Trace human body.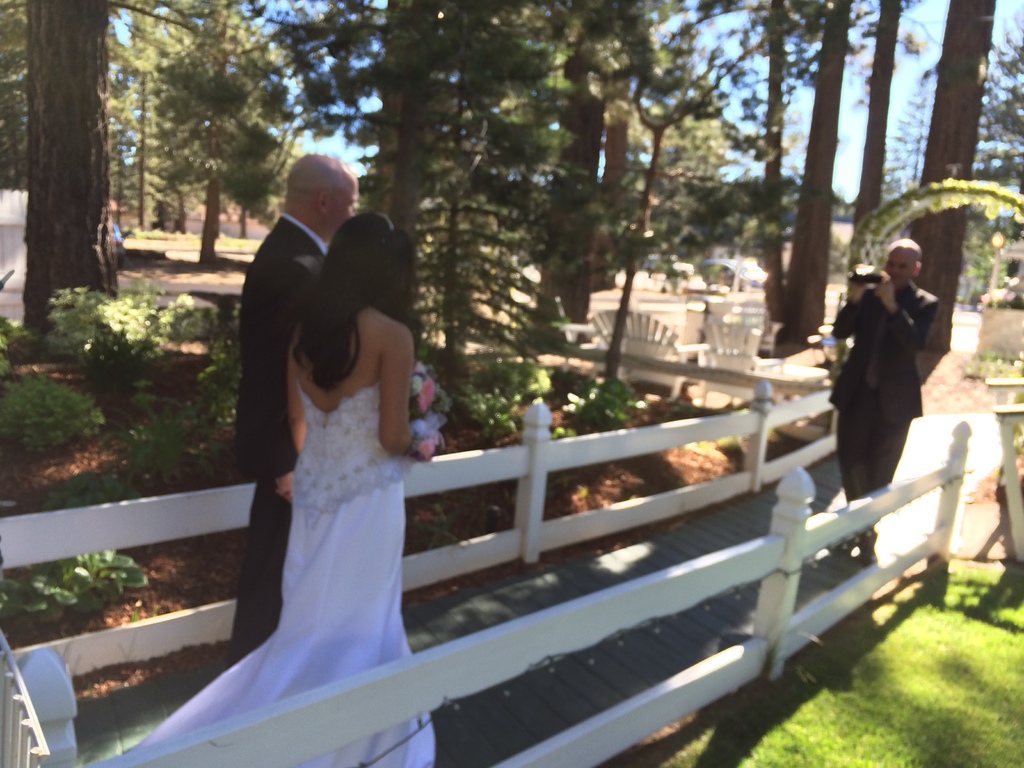
Traced to select_region(83, 310, 435, 767).
